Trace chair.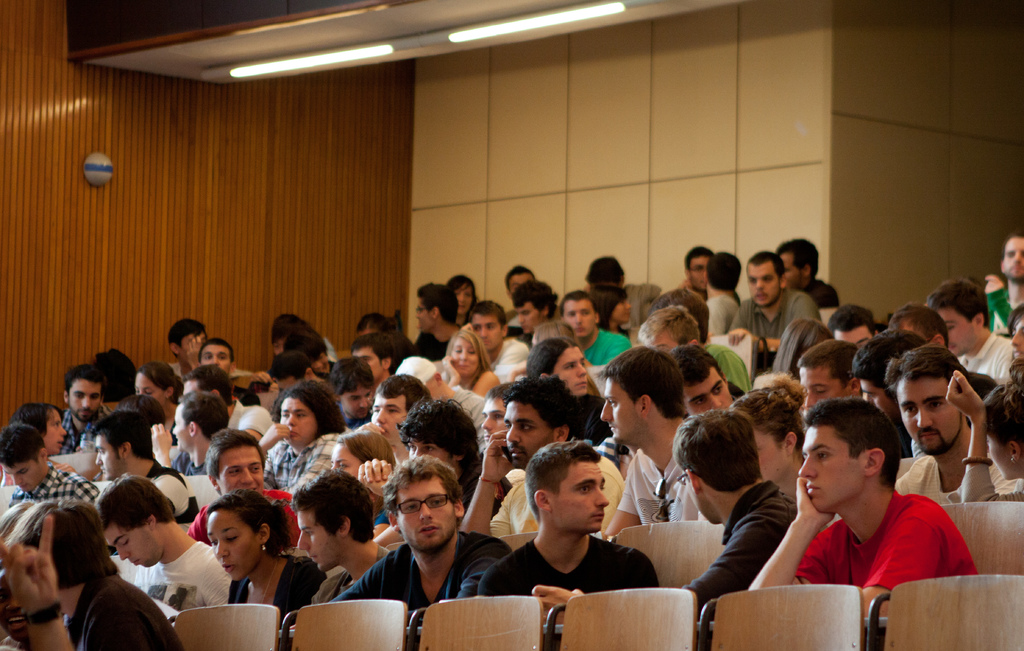
Traced to <bbox>172, 602, 285, 650</bbox>.
